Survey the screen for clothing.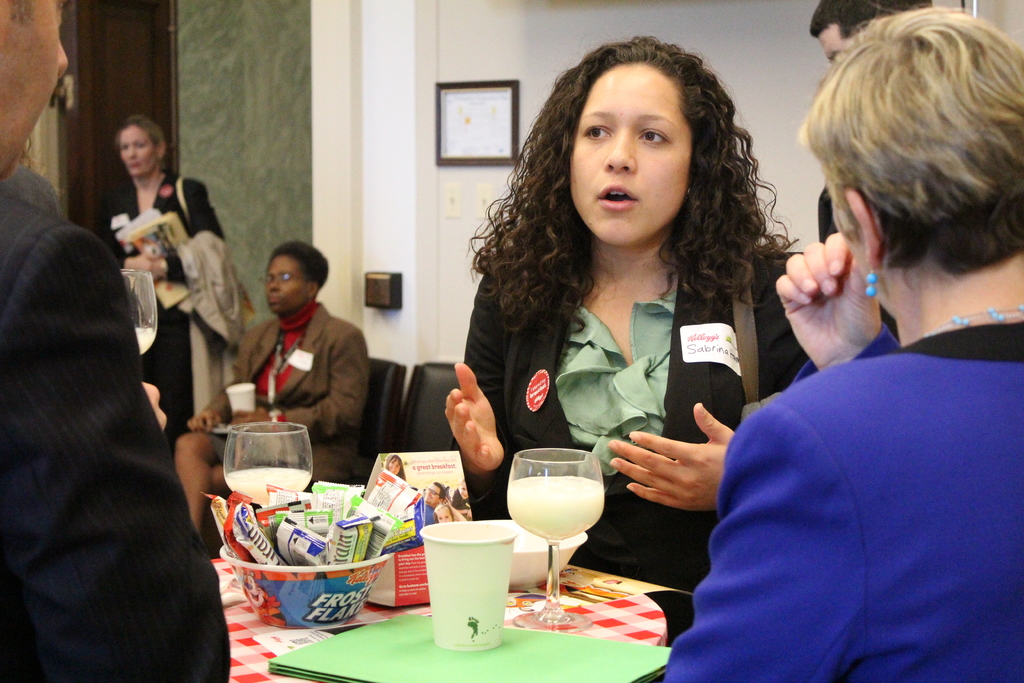
Survey found: (817, 183, 838, 239).
